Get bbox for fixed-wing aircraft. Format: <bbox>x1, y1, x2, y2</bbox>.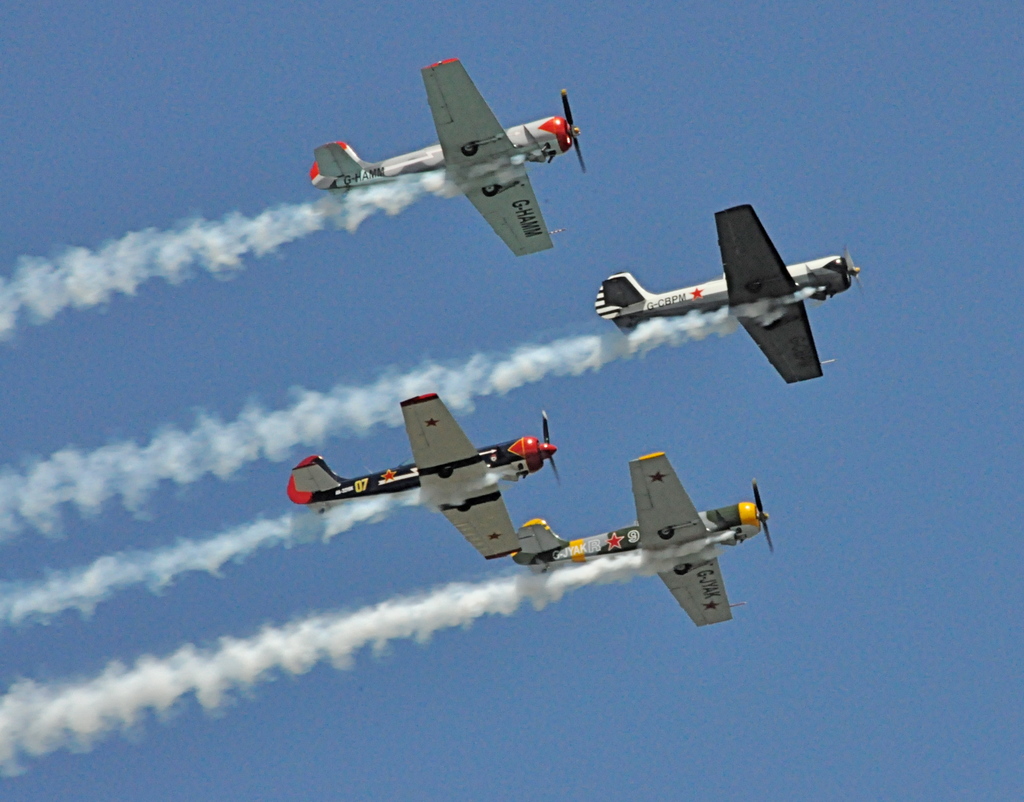
<bbox>284, 392, 555, 556</bbox>.
